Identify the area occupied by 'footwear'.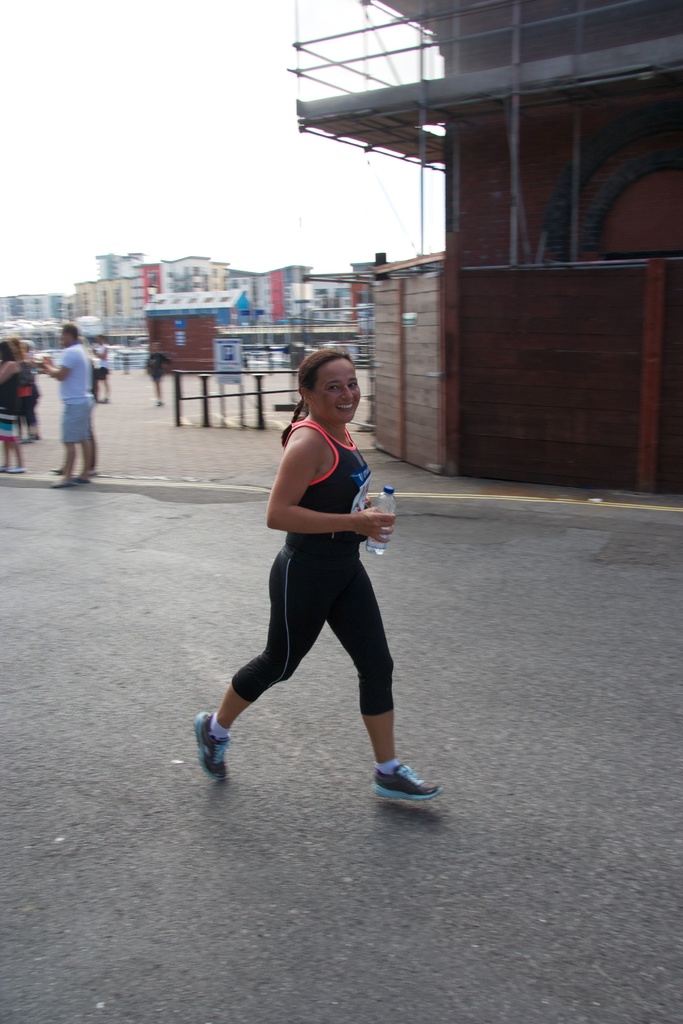
Area: pyautogui.locateOnScreen(78, 468, 99, 481).
